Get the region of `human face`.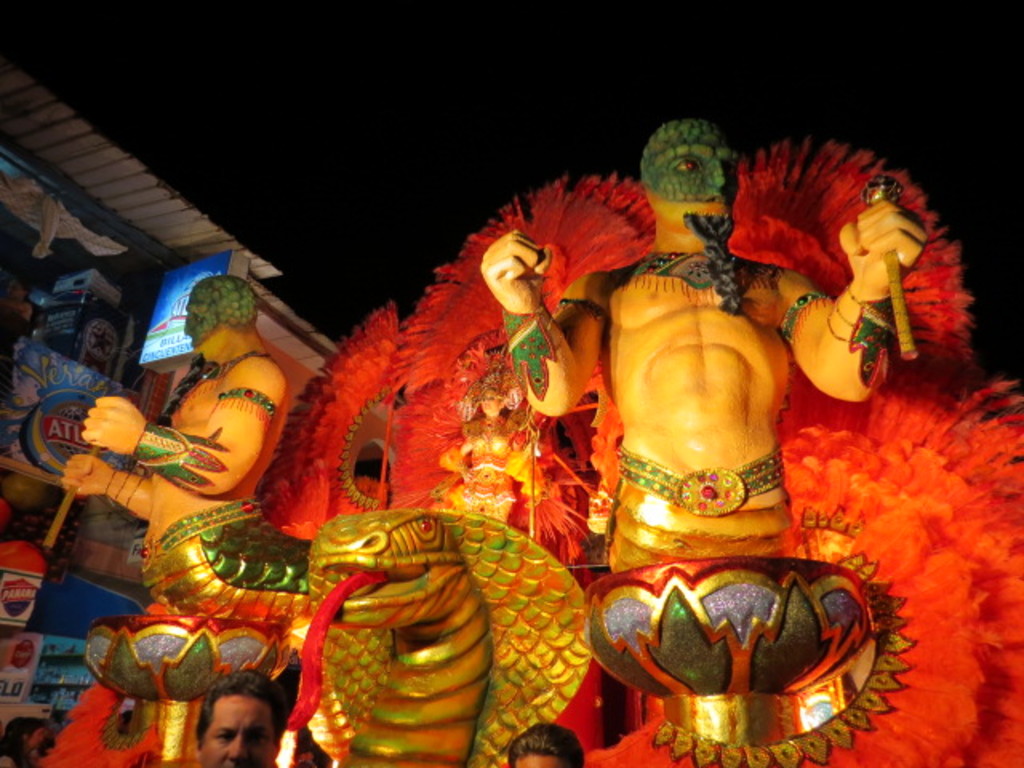
648,120,736,234.
